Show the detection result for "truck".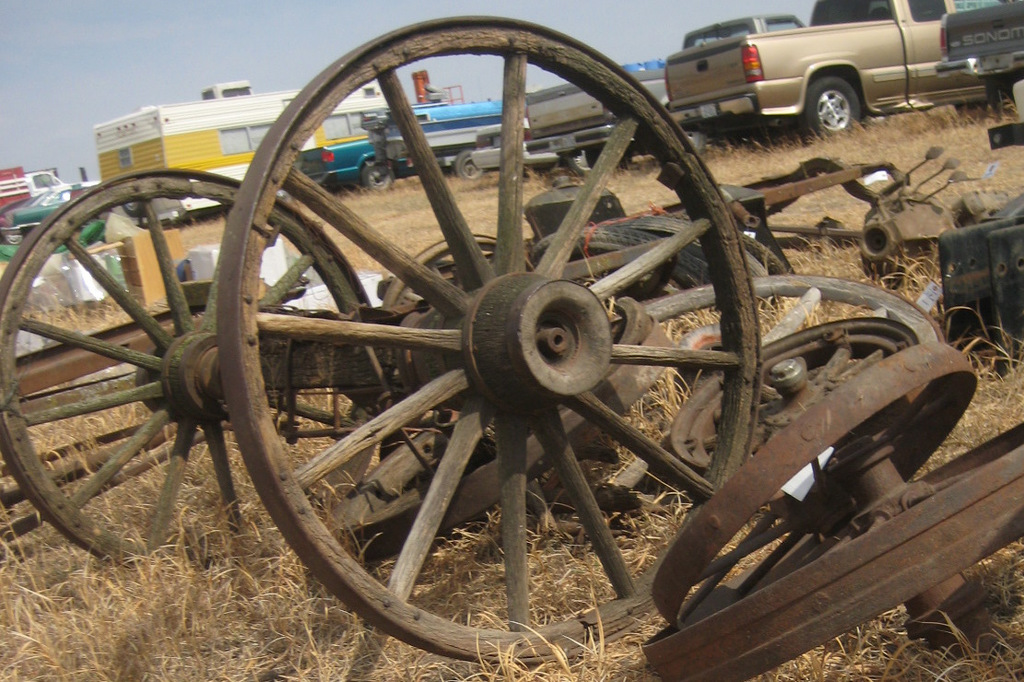
<box>650,2,1011,138</box>.
